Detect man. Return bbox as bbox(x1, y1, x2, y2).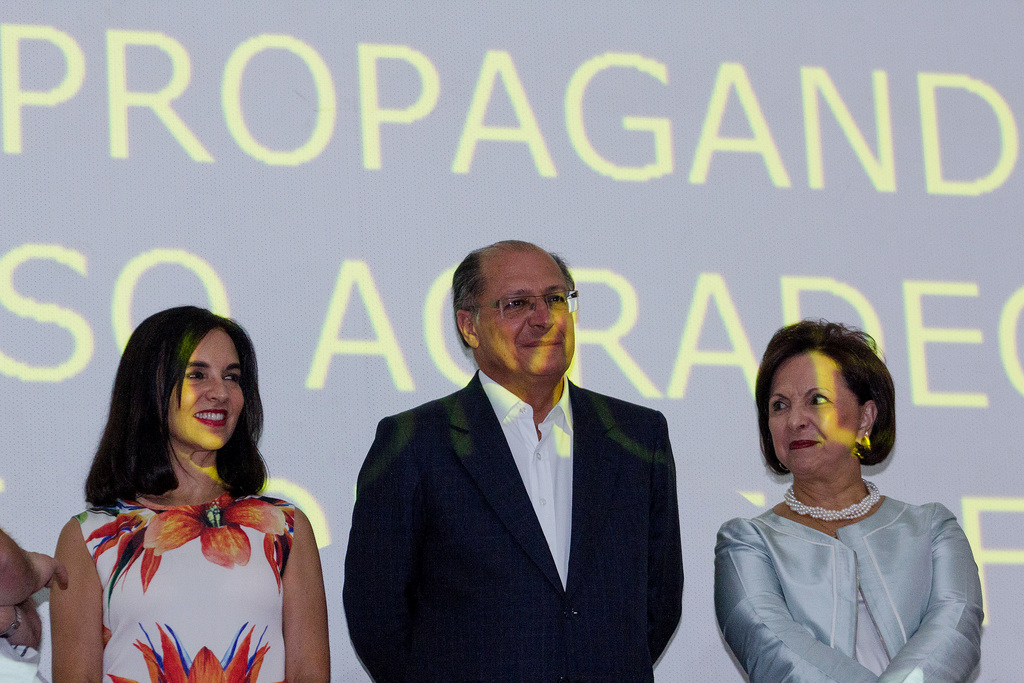
bbox(344, 249, 710, 677).
